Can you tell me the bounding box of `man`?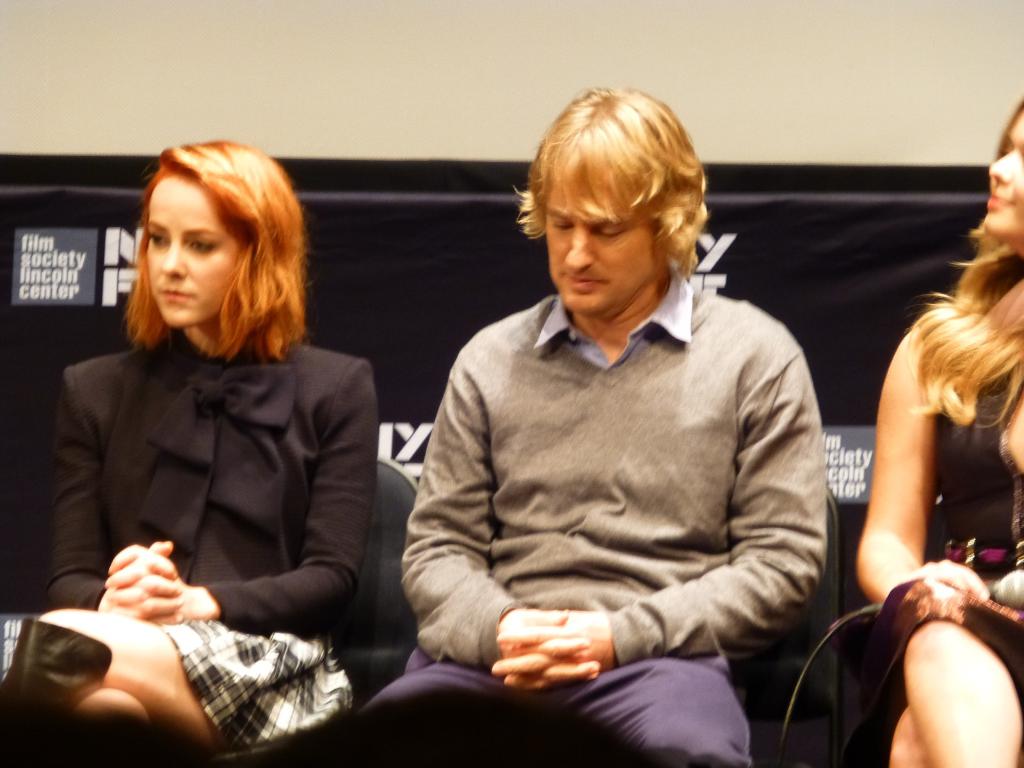
<box>372,83,830,767</box>.
